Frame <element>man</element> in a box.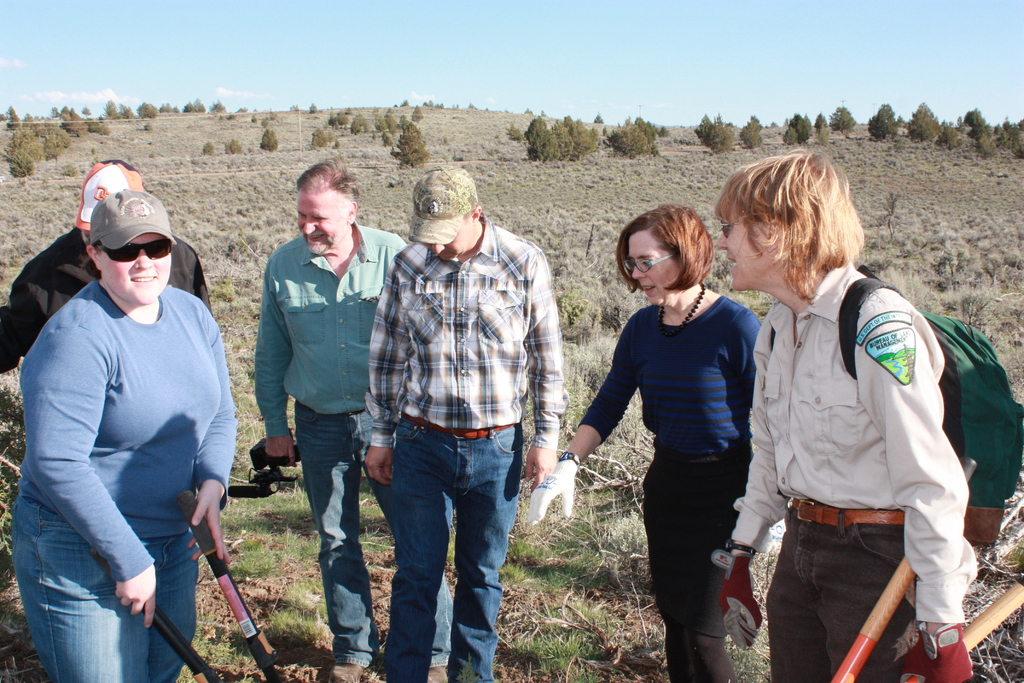
rect(254, 158, 409, 682).
